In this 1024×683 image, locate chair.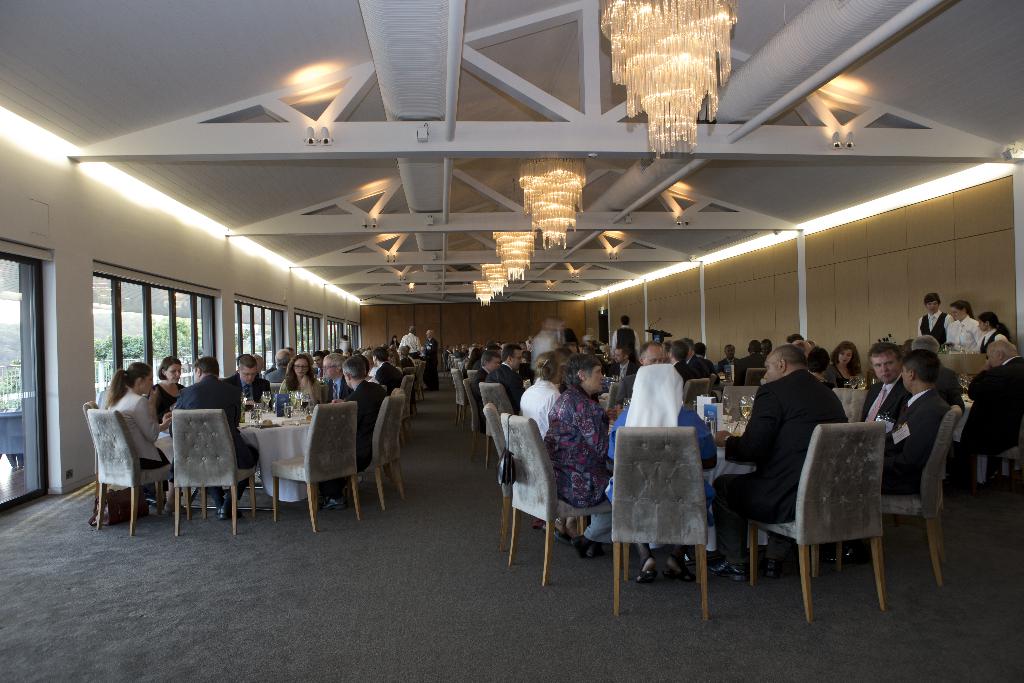
Bounding box: 684:377:710:405.
